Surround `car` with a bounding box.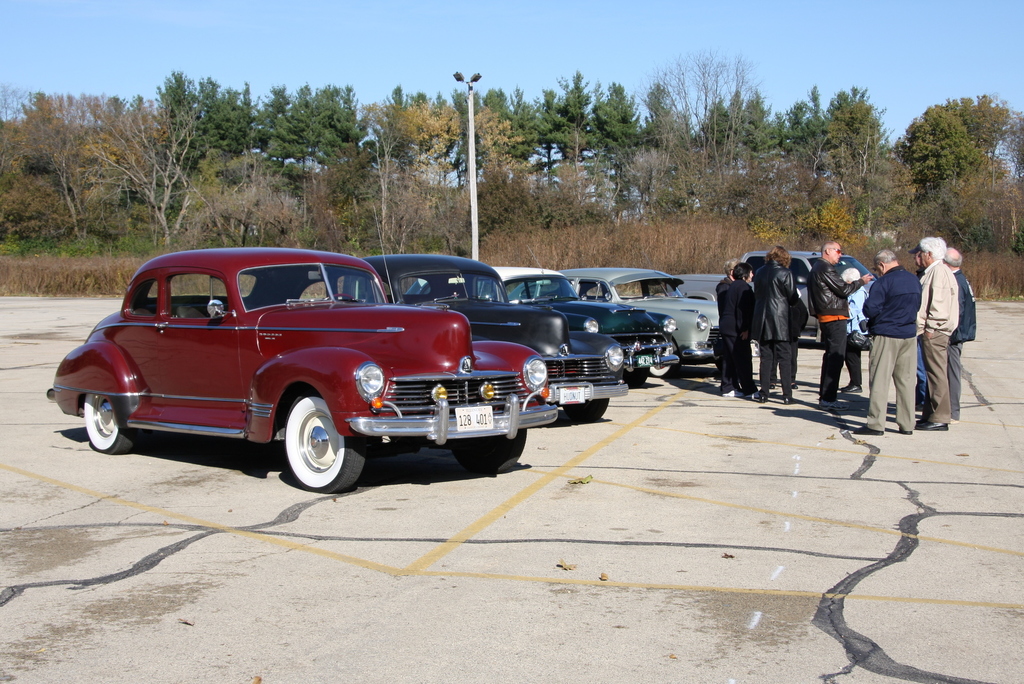
box=[48, 245, 568, 494].
